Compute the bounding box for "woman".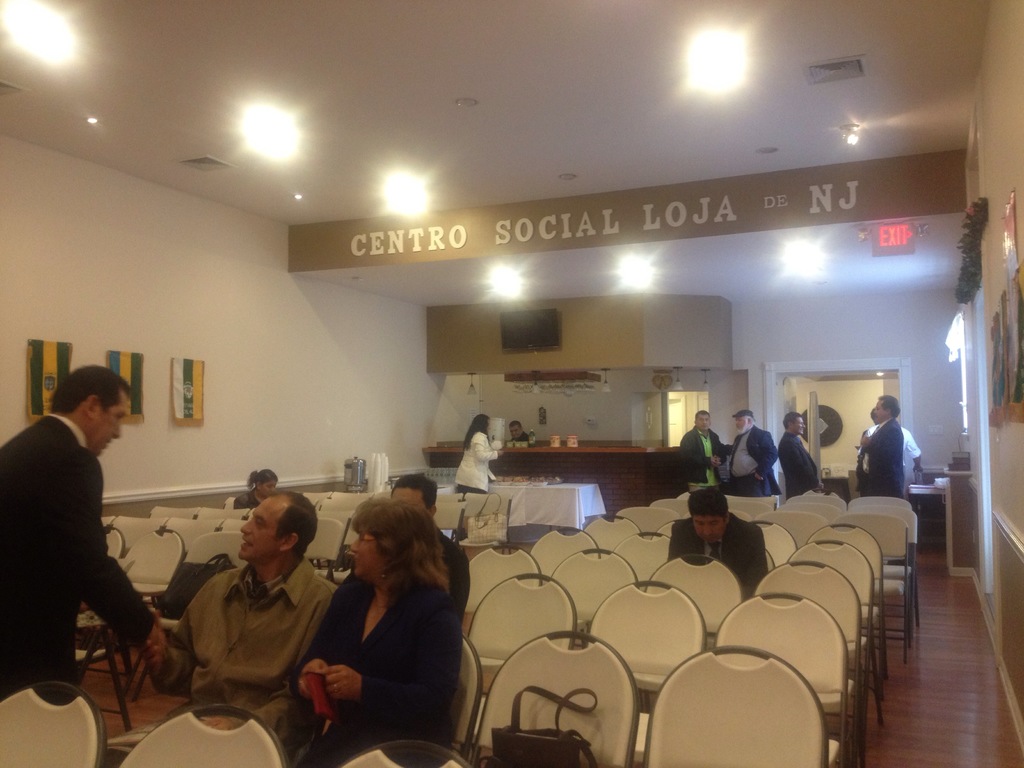
rect(298, 484, 464, 757).
